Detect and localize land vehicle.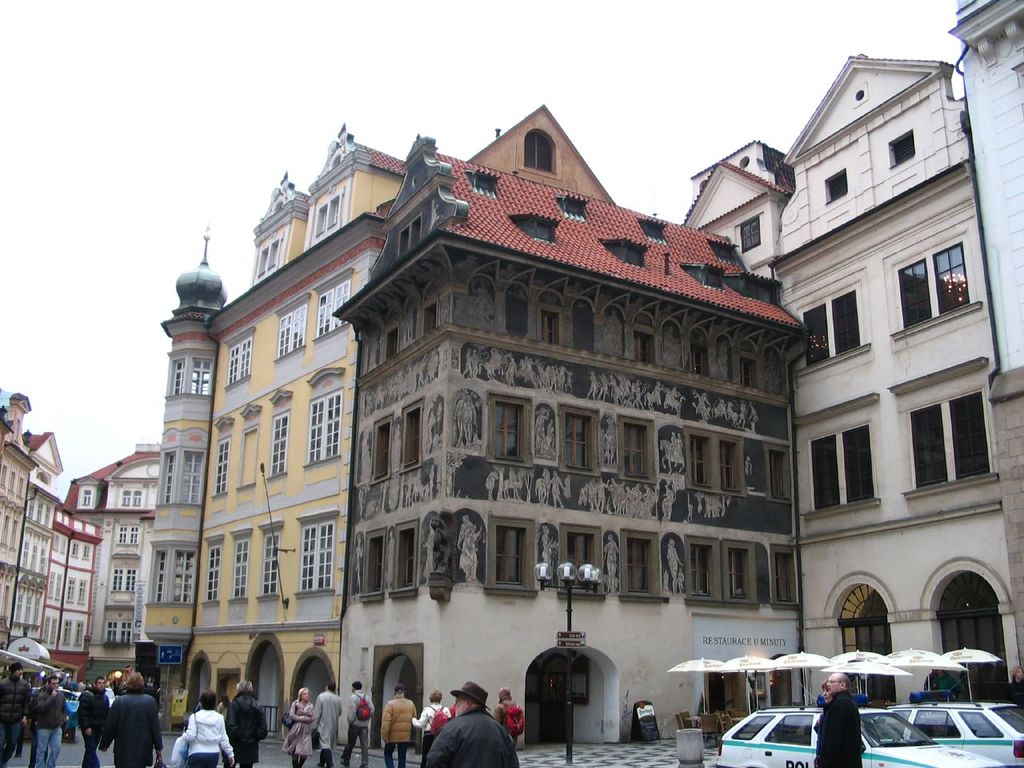
Localized at 711, 702, 998, 767.
